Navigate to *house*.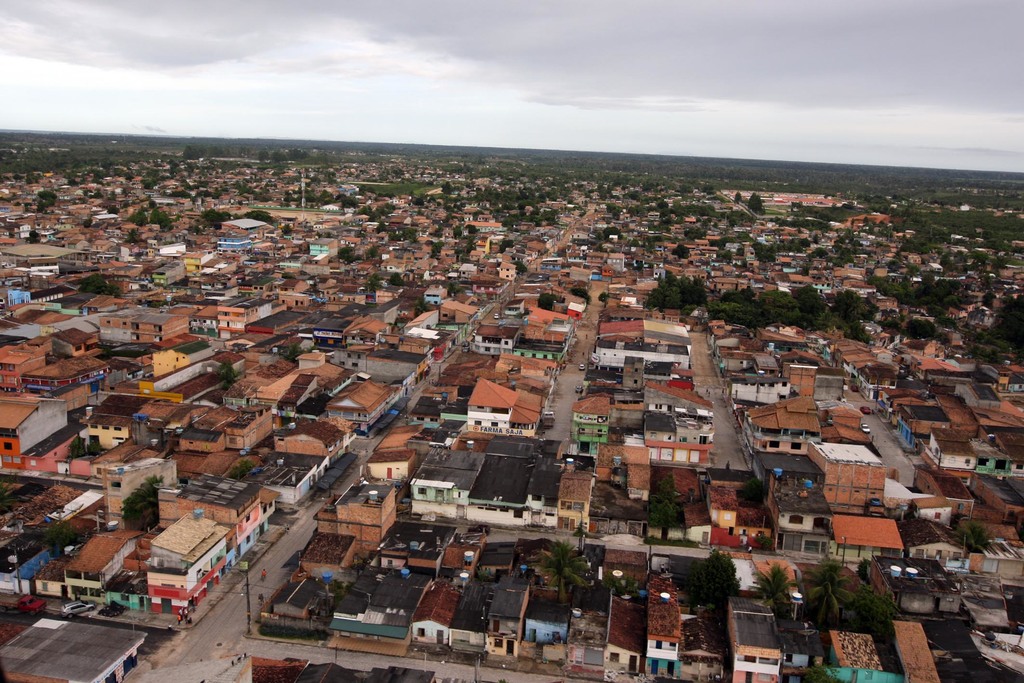
Navigation target: <box>192,294,236,339</box>.
